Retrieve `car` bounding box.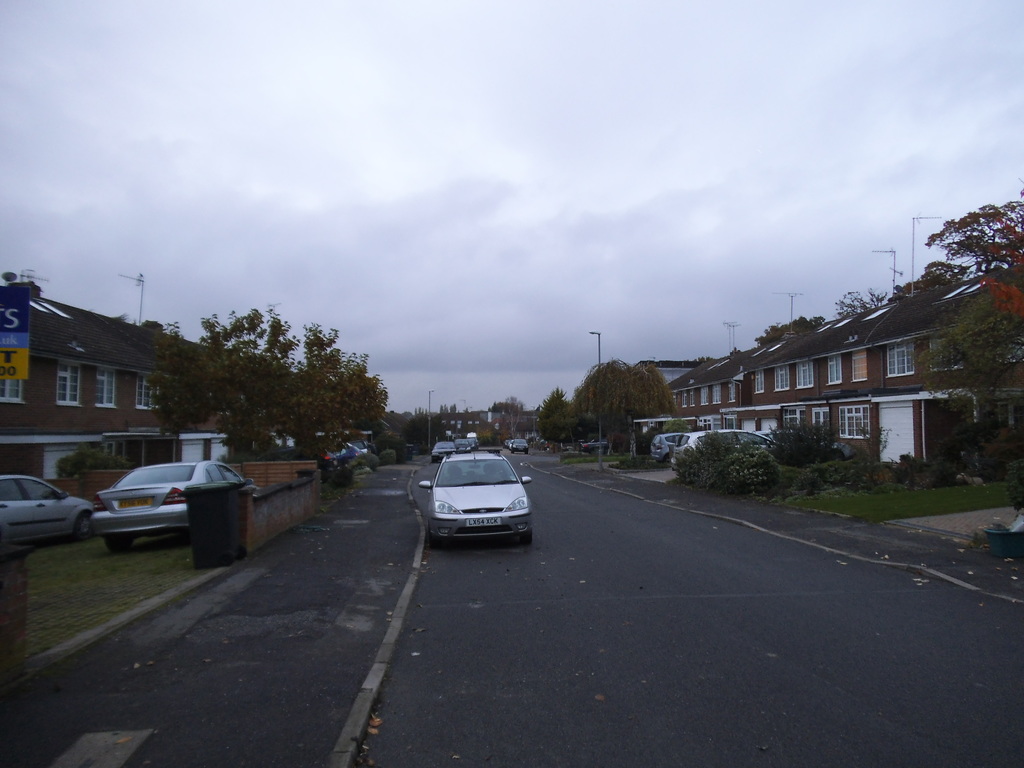
Bounding box: select_region(305, 441, 361, 474).
